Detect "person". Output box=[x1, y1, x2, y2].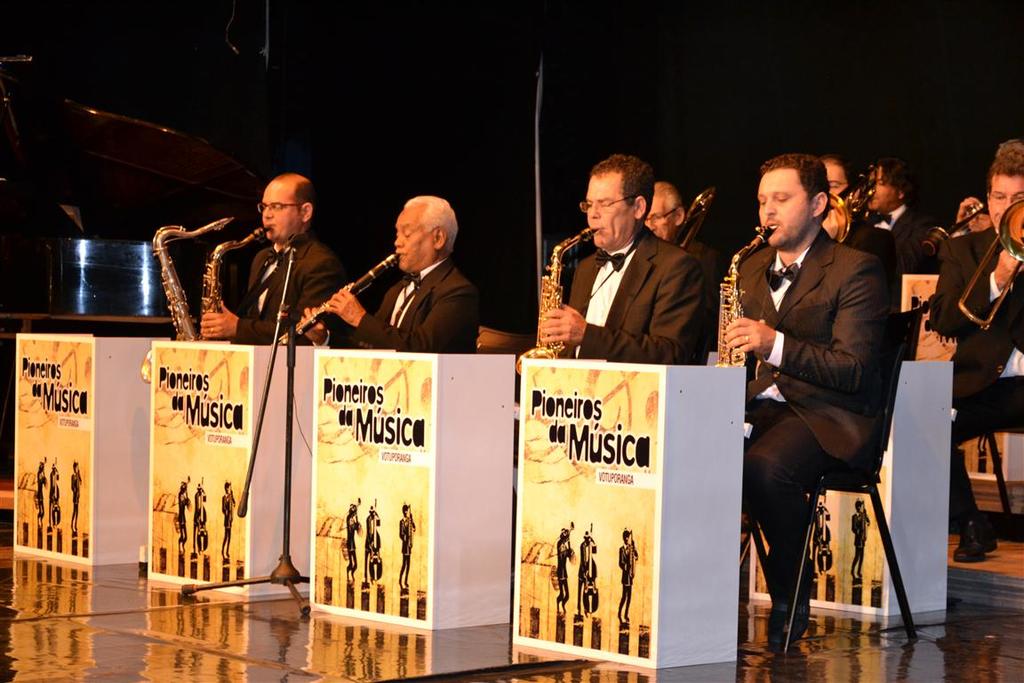
box=[393, 496, 415, 595].
